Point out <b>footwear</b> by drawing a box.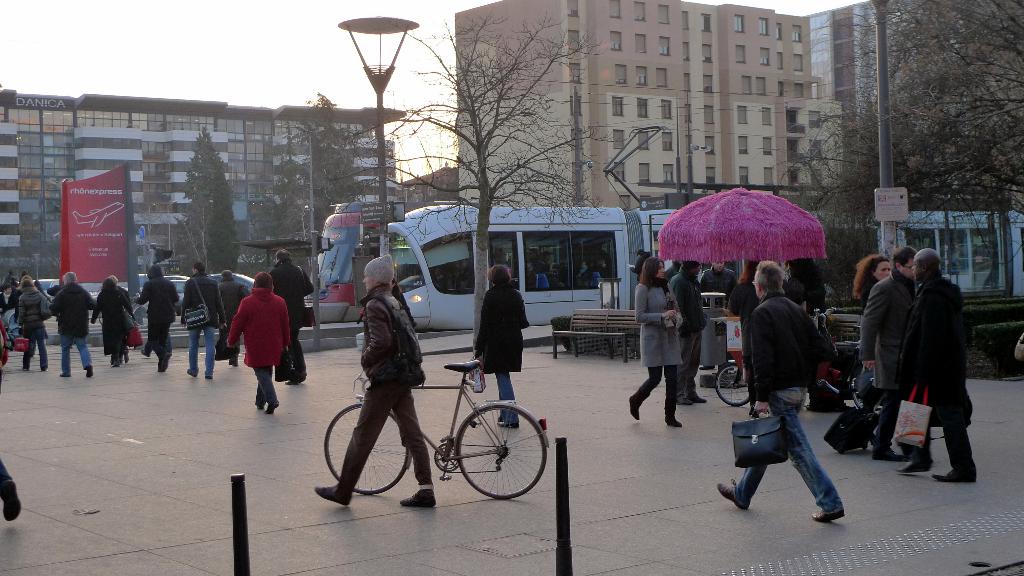
select_region(268, 404, 275, 412).
